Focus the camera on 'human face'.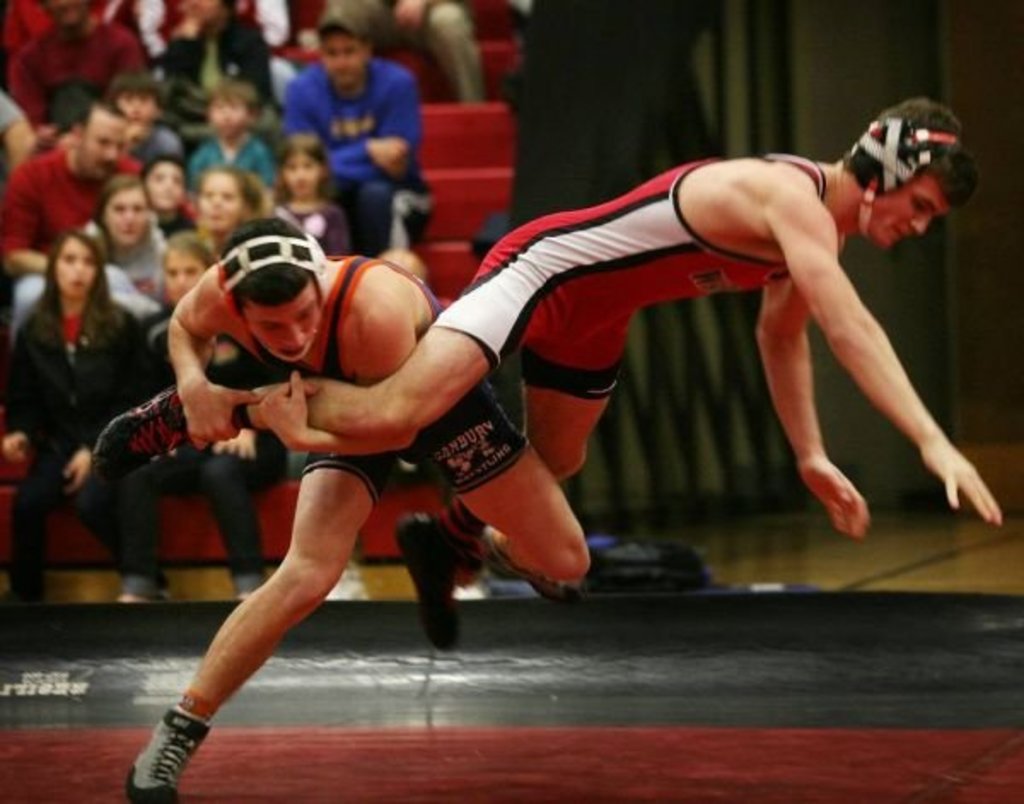
Focus region: BBox(77, 113, 125, 178).
